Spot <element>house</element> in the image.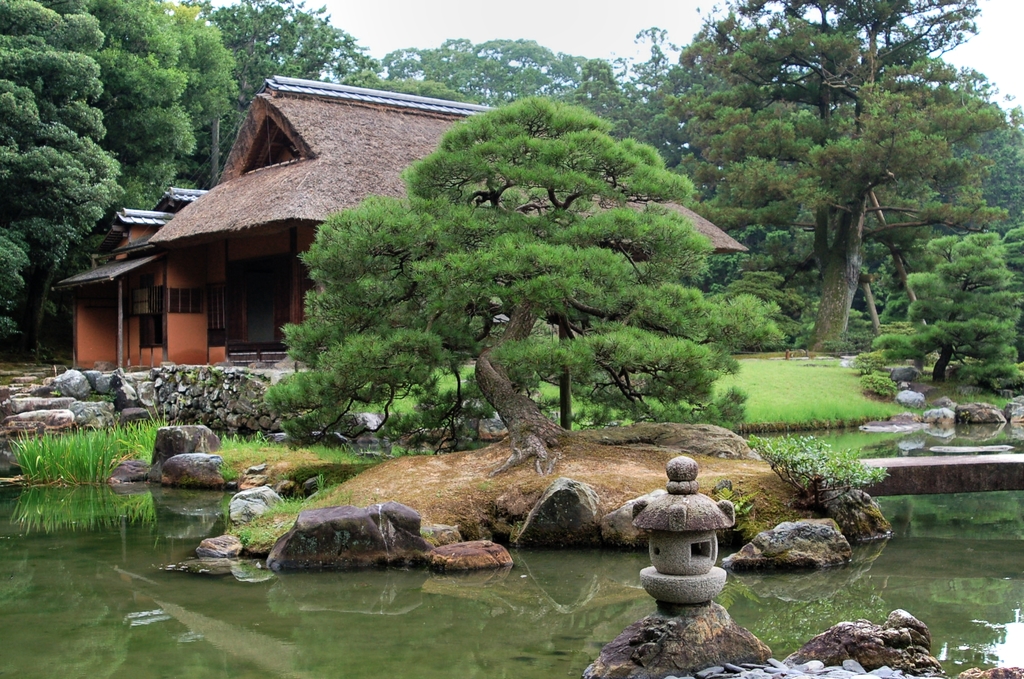
<element>house</element> found at bbox=[50, 71, 749, 375].
